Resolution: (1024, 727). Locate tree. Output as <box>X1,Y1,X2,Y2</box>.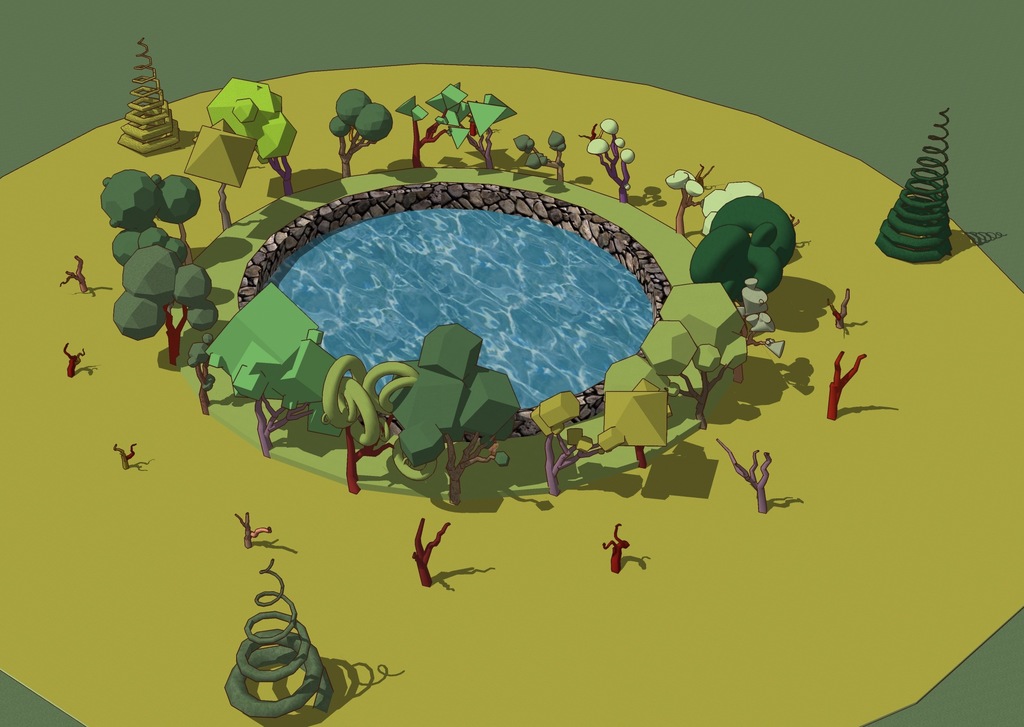
<box>521,377,676,499</box>.
